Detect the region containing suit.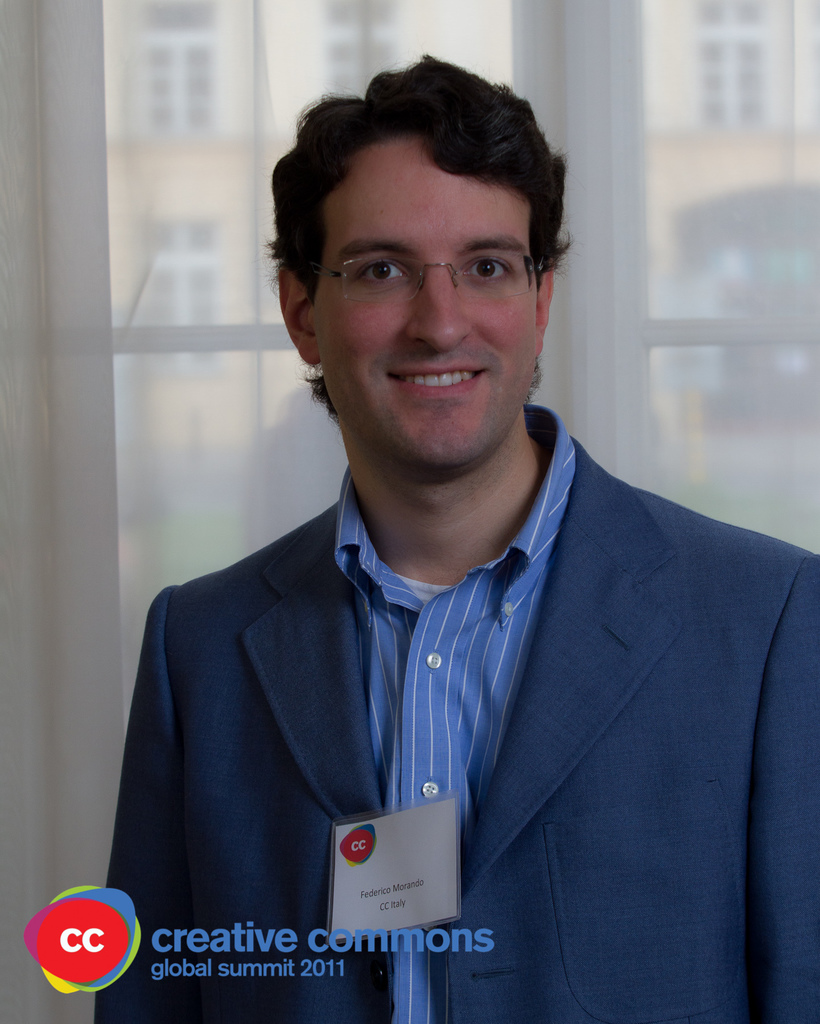
(left=92, top=434, right=819, bottom=1023).
